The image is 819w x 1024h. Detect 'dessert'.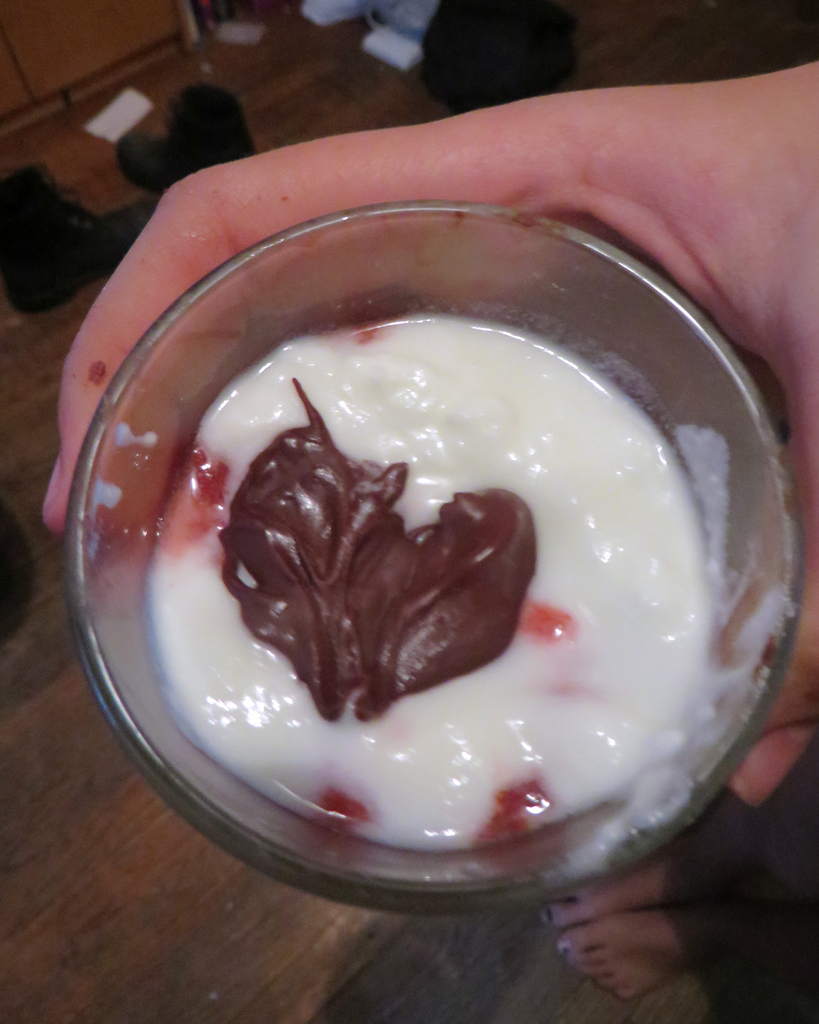
Detection: (154,271,731,808).
